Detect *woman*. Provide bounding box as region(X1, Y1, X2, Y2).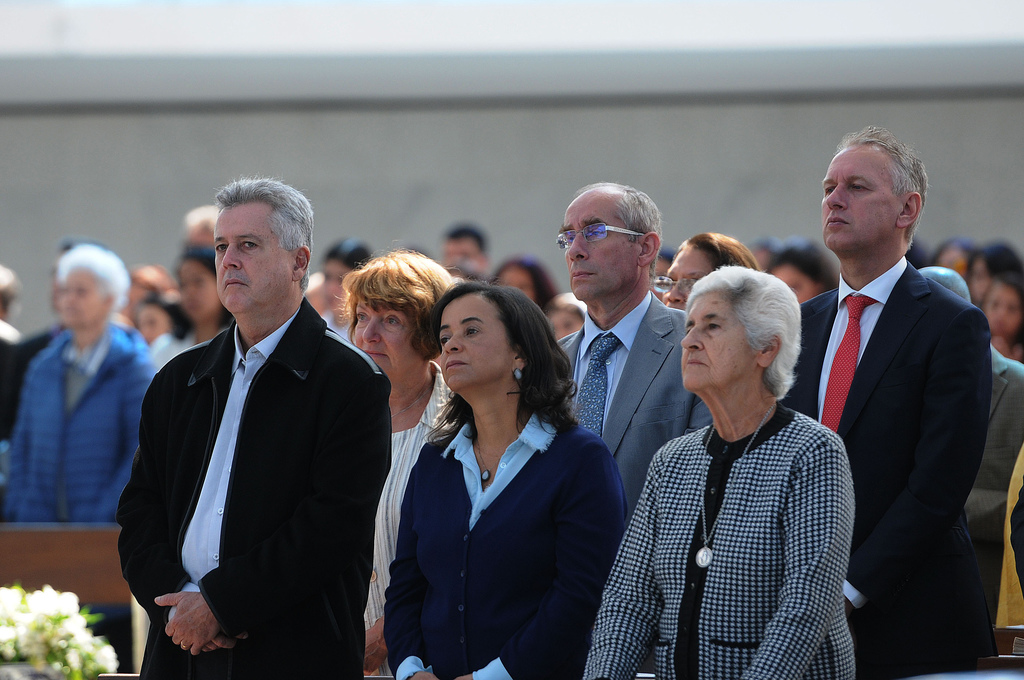
region(331, 244, 460, 679).
